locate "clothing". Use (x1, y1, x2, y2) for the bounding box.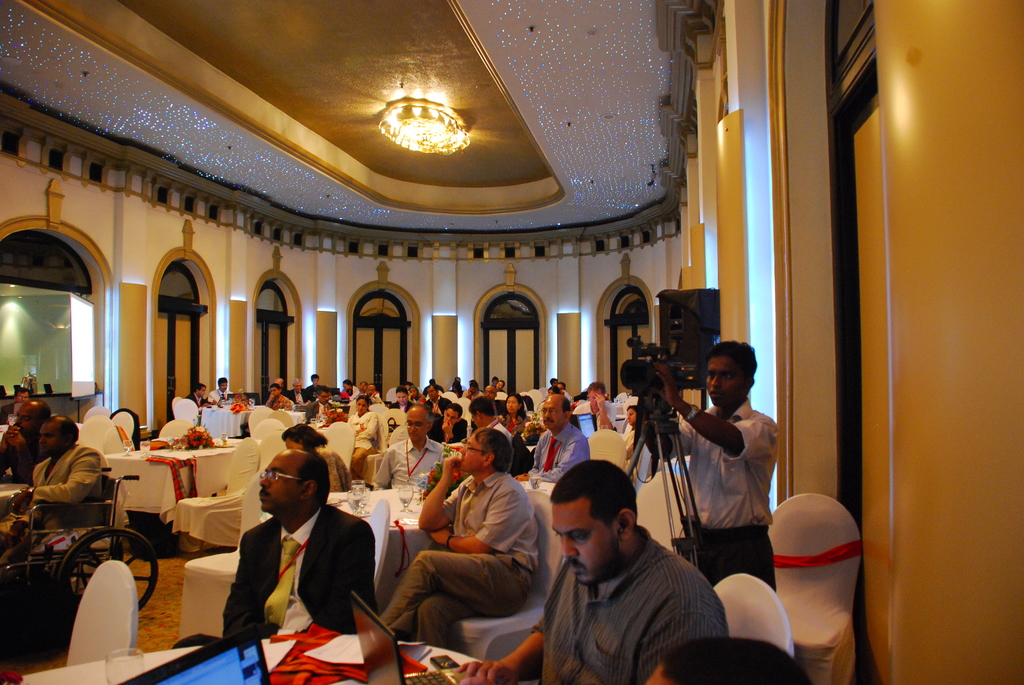
(342, 384, 362, 400).
